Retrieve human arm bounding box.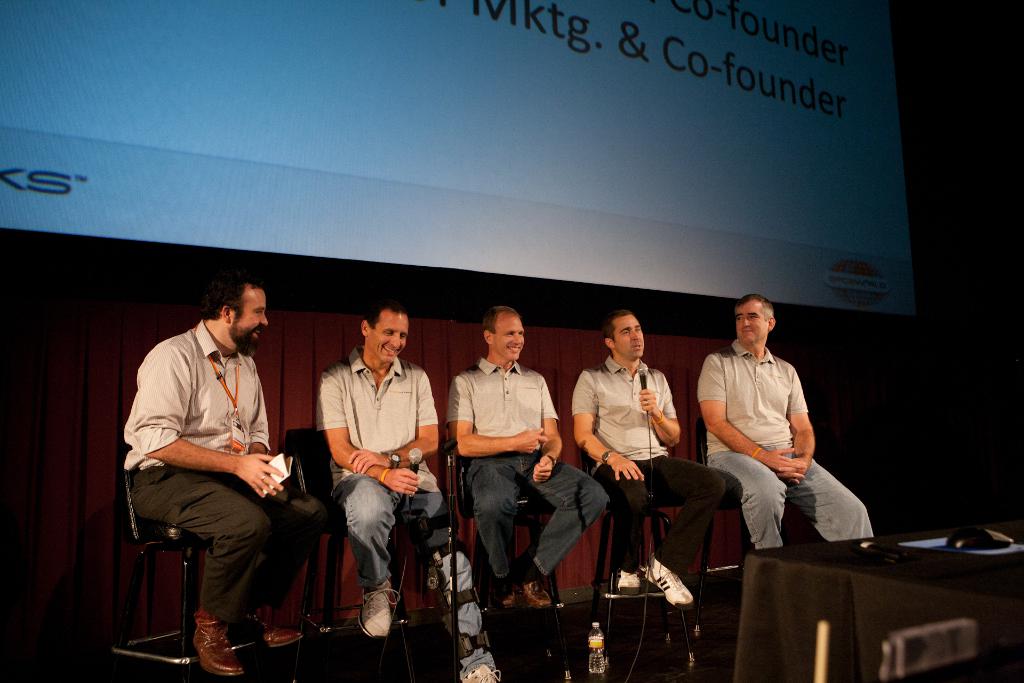
Bounding box: box=[642, 364, 683, 448].
